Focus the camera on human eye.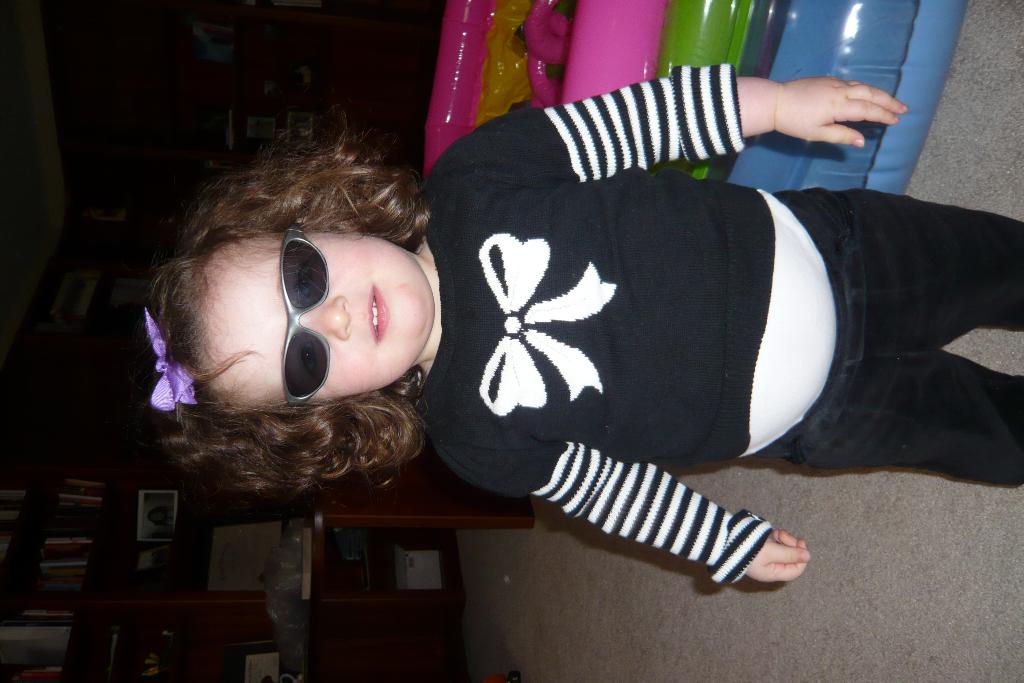
Focus region: 285:252:321:304.
